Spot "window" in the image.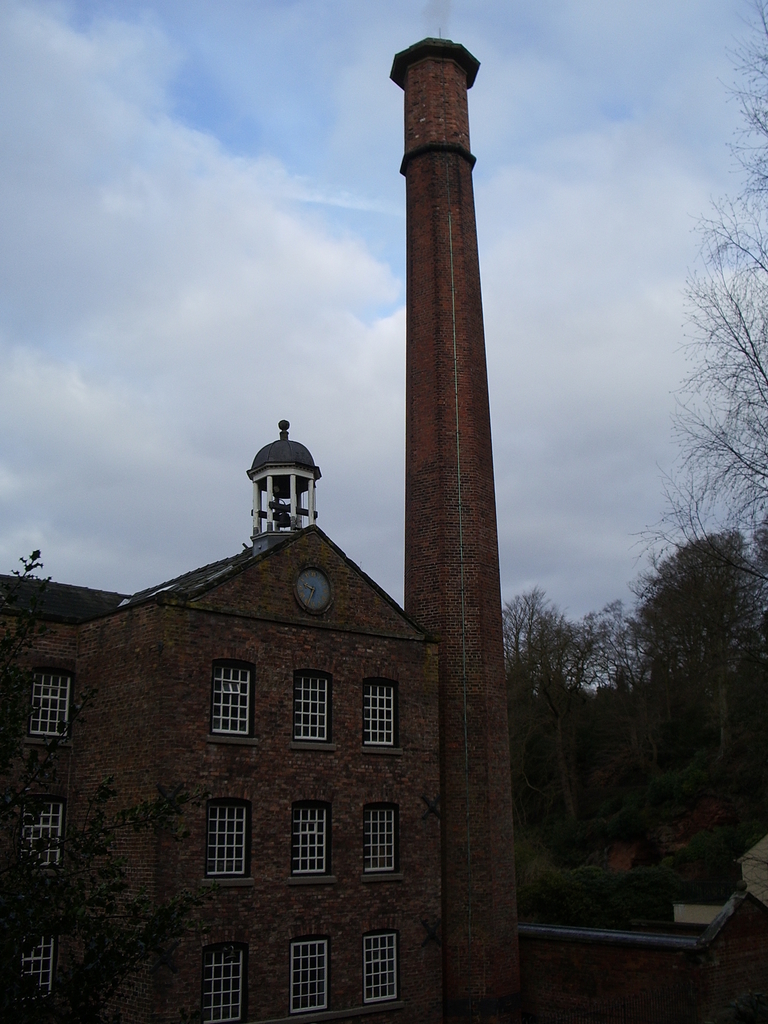
"window" found at {"left": 30, "top": 662, "right": 76, "bottom": 737}.
